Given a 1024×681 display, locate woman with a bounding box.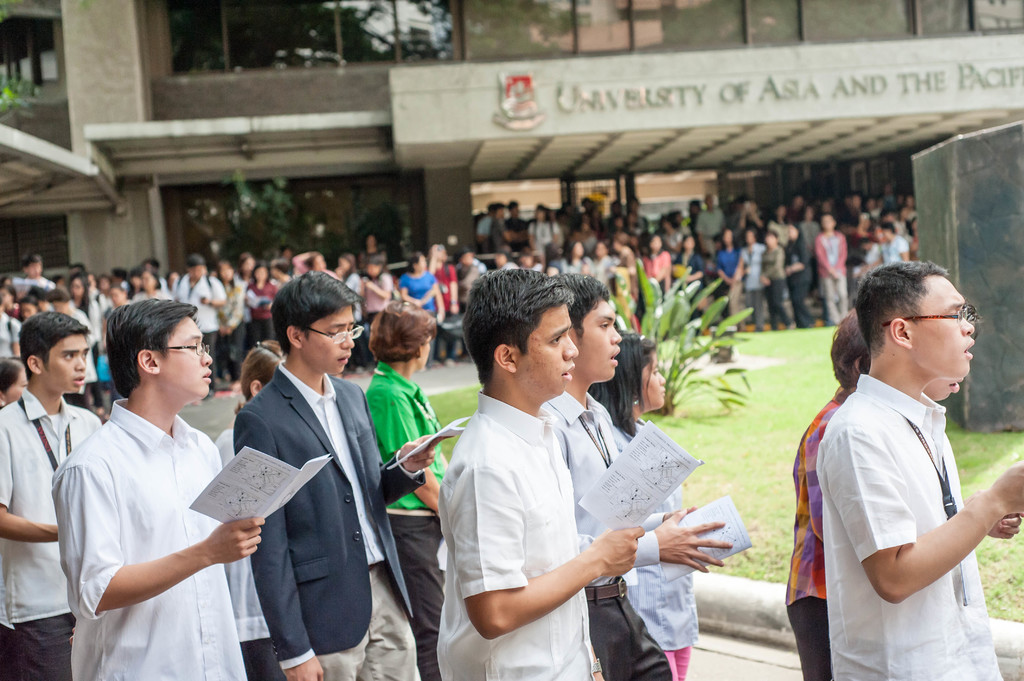
Located: bbox=[358, 292, 451, 680].
